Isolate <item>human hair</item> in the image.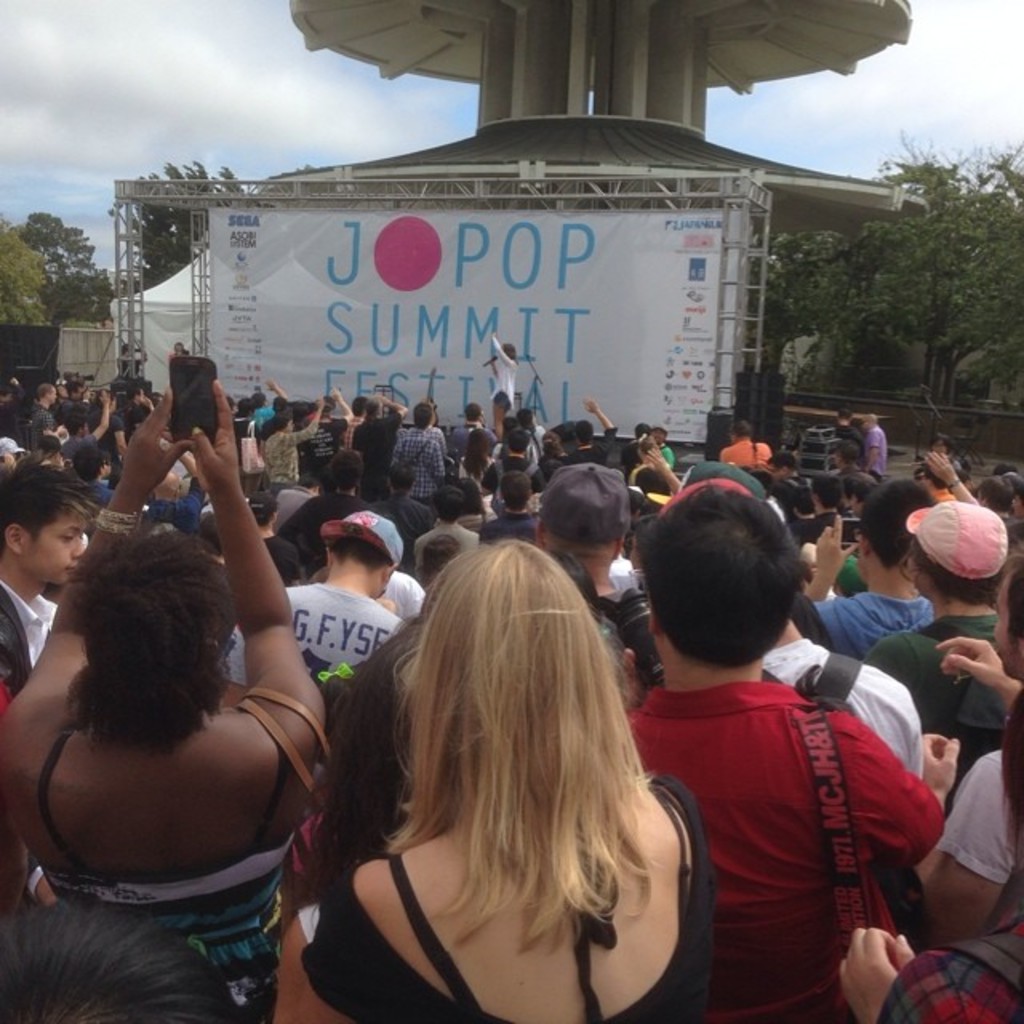
Isolated region: <bbox>320, 526, 395, 574</bbox>.
